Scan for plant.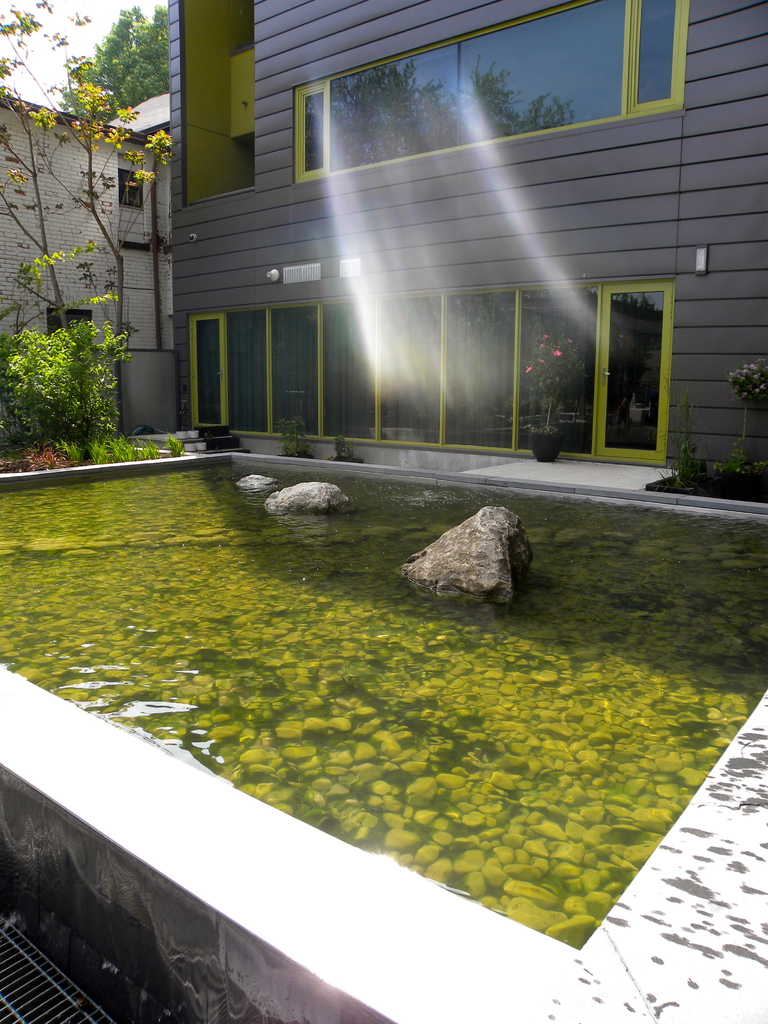
Scan result: x1=273 y1=417 x2=317 y2=461.
